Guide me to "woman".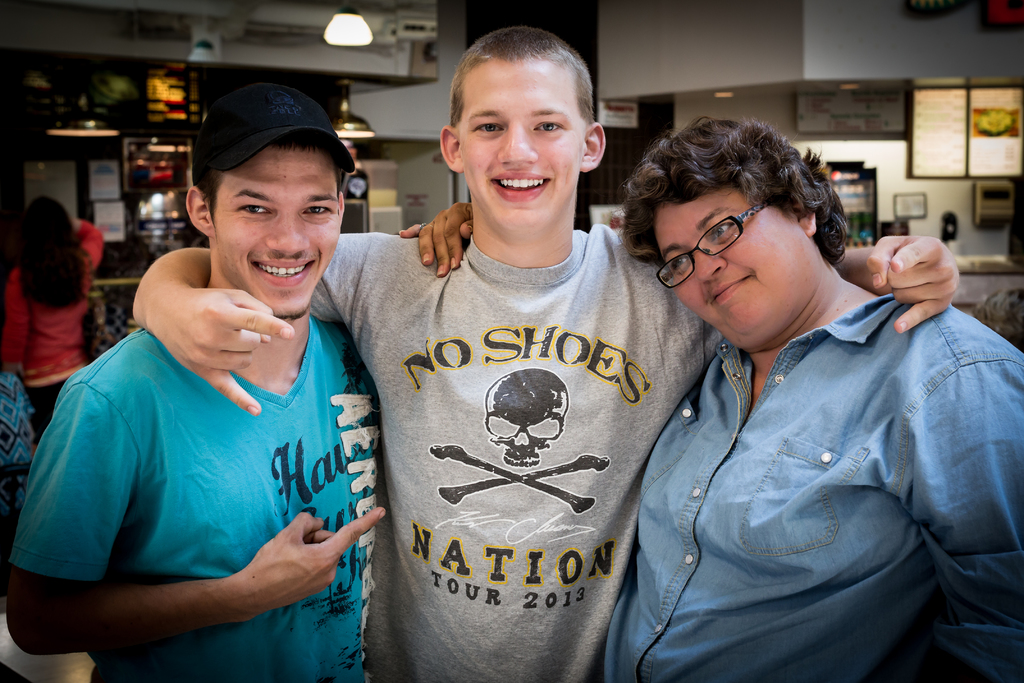
Guidance: 593 105 998 682.
